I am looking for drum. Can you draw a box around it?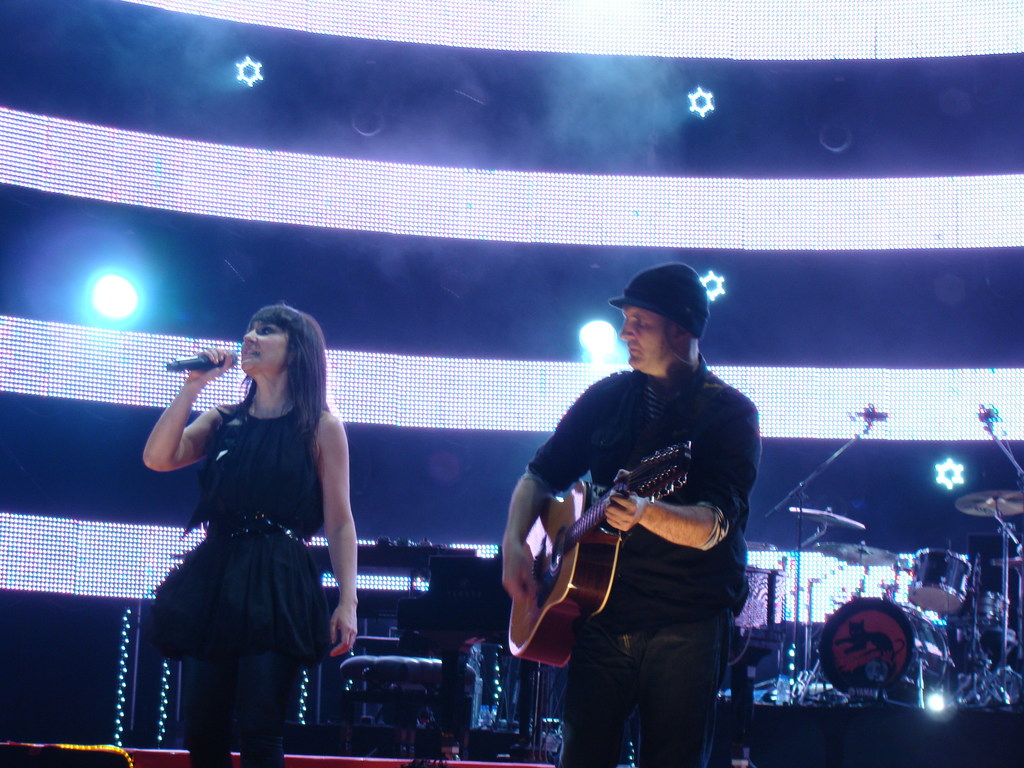
Sure, the bounding box is box(900, 545, 977, 620).
